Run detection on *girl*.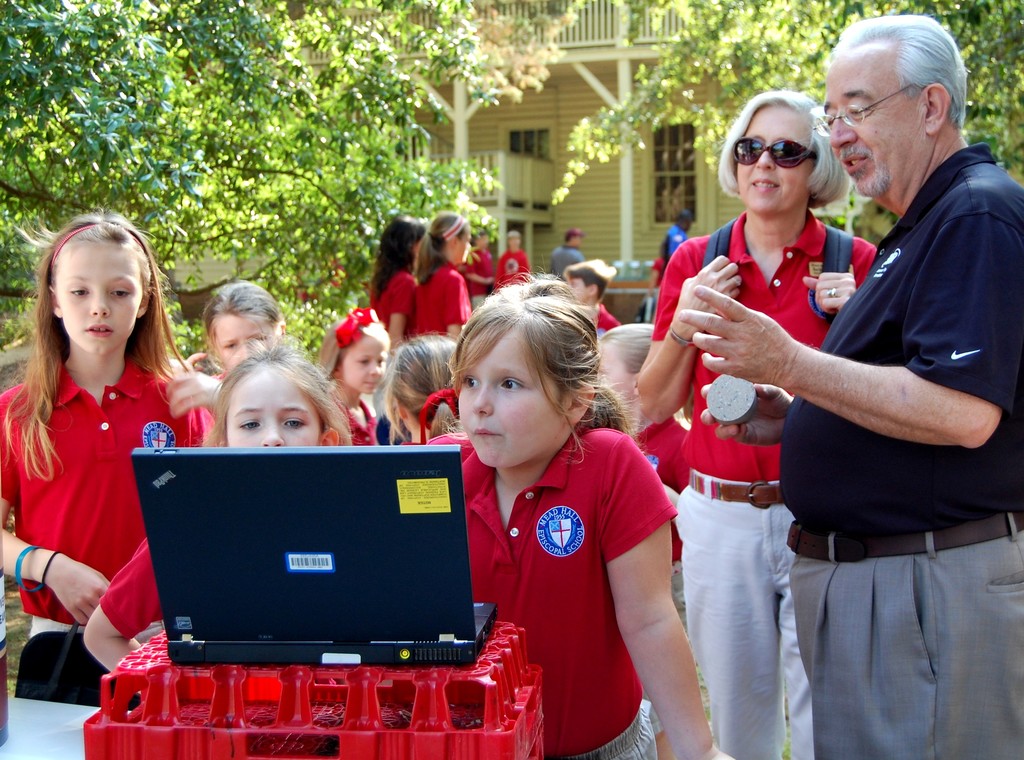
Result: select_region(422, 296, 716, 759).
